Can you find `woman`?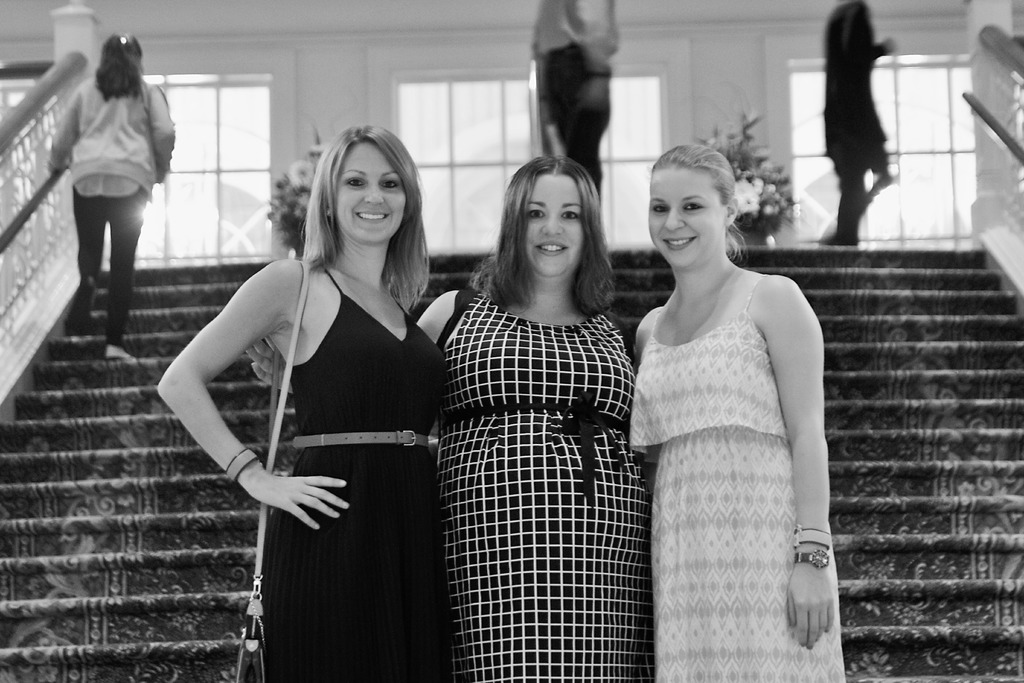
Yes, bounding box: bbox=[621, 136, 829, 682].
